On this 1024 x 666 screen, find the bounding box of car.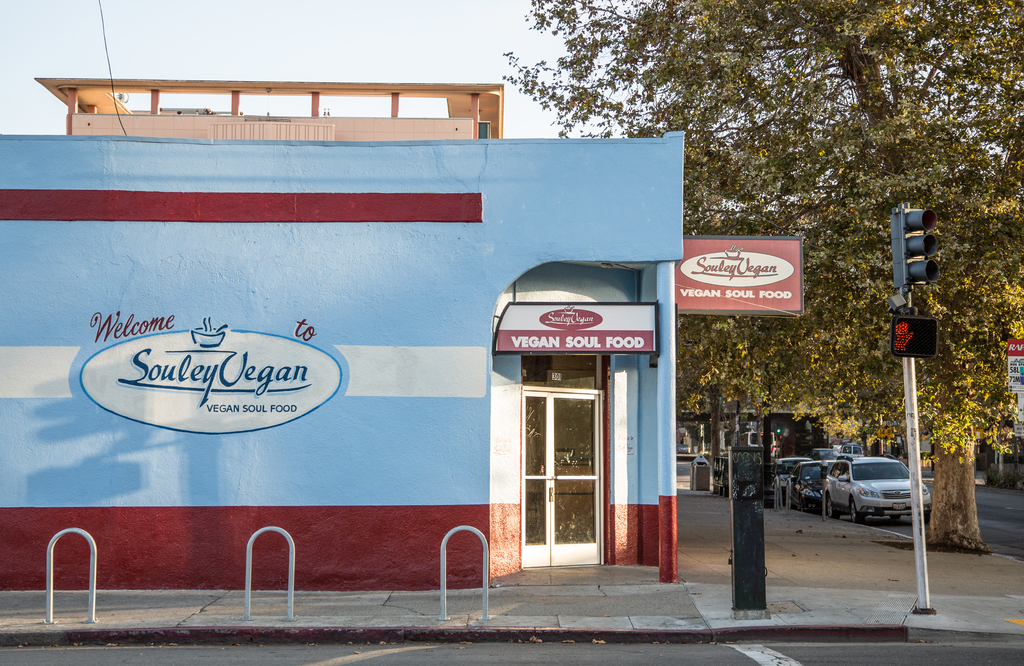
Bounding box: 819/447/940/531.
